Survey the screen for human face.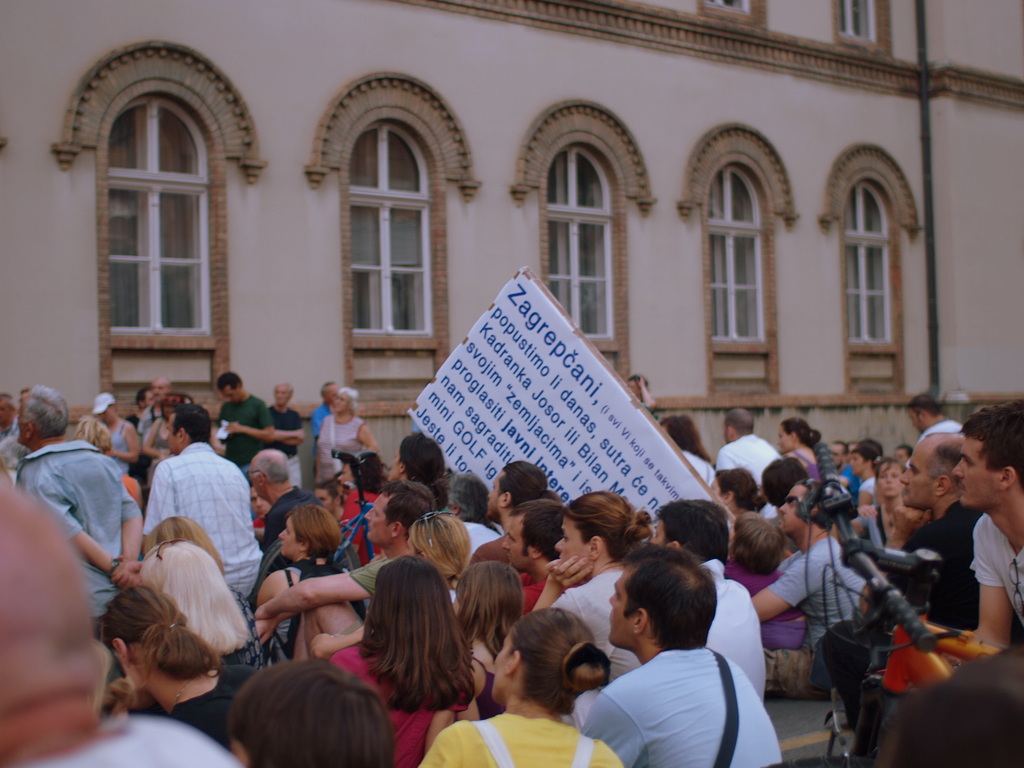
Survey found: <bbox>356, 497, 393, 542</bbox>.
